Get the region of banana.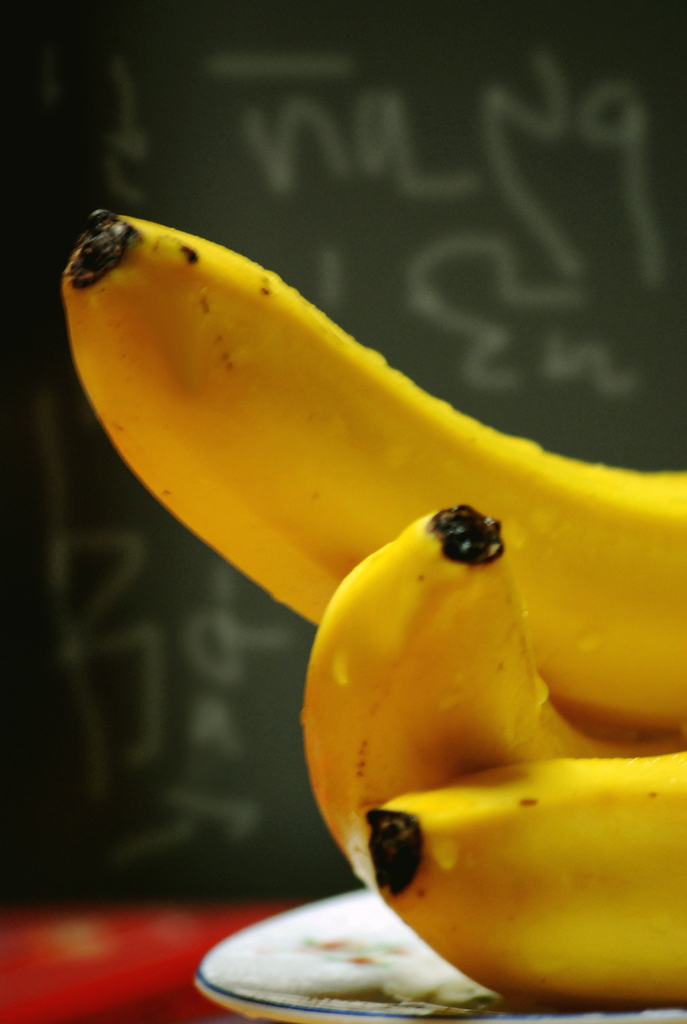
x1=301, y1=503, x2=686, y2=895.
